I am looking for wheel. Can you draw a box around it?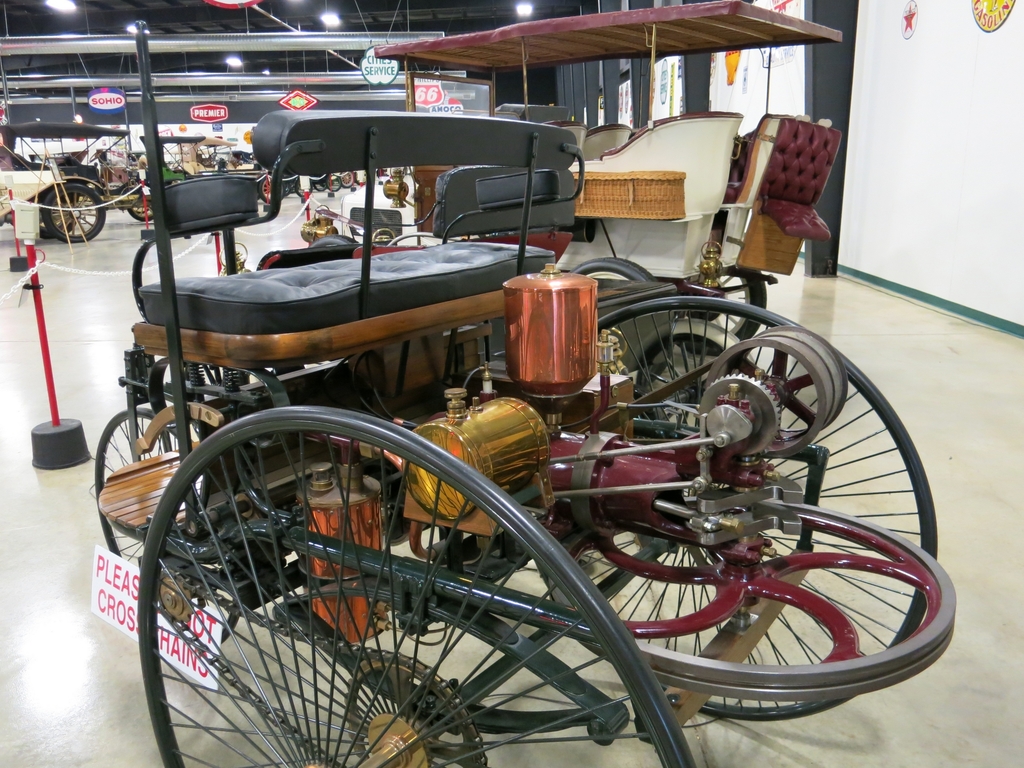
Sure, the bounding box is (675,265,767,358).
